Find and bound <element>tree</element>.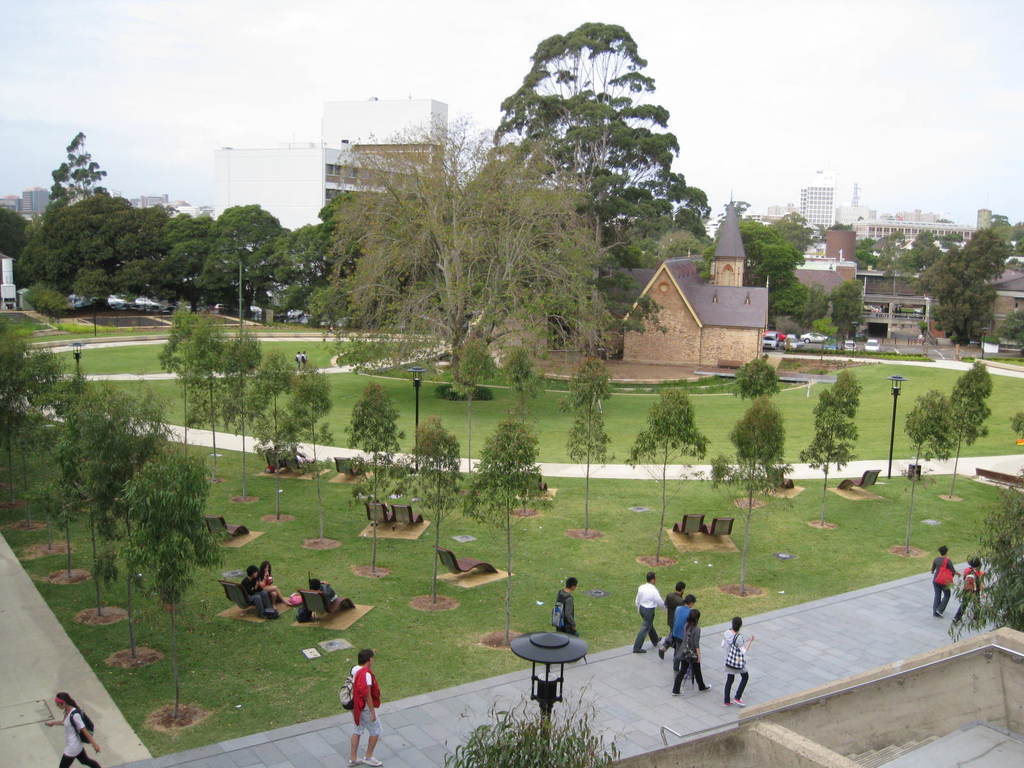
Bound: {"x1": 768, "y1": 212, "x2": 809, "y2": 246}.
